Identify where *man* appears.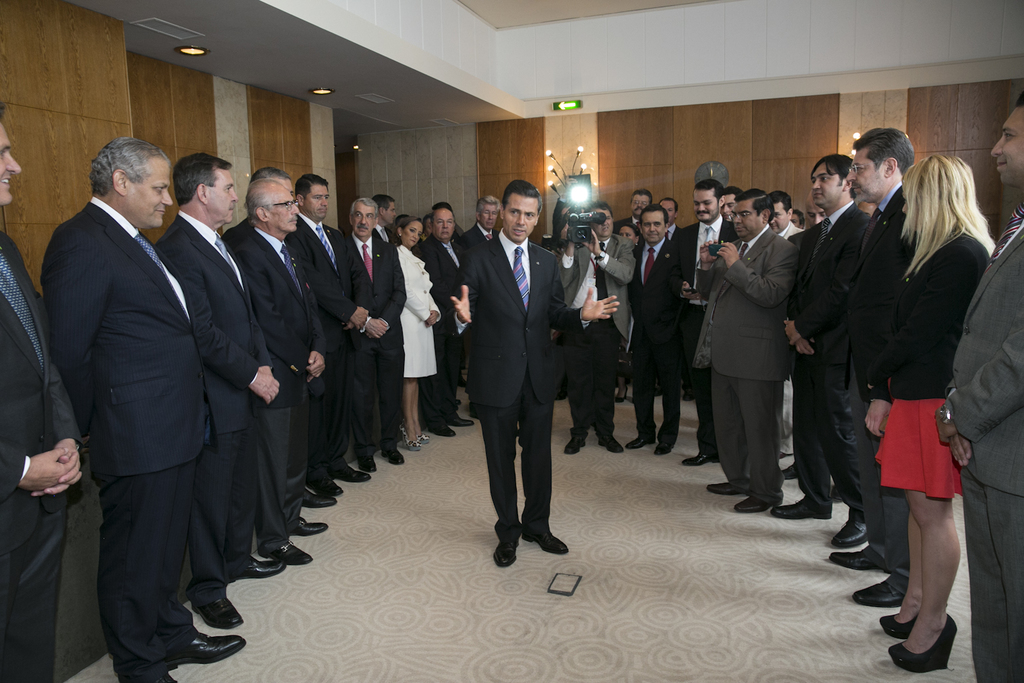
Appears at l=375, t=193, r=399, b=239.
